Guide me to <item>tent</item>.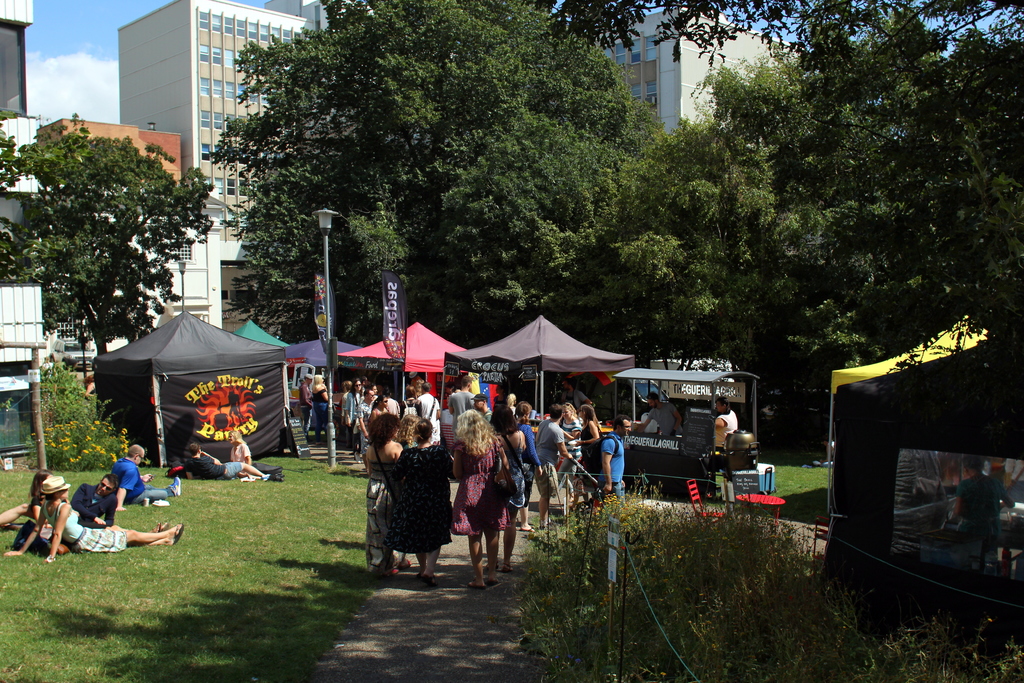
Guidance: {"left": 225, "top": 311, "right": 292, "bottom": 354}.
